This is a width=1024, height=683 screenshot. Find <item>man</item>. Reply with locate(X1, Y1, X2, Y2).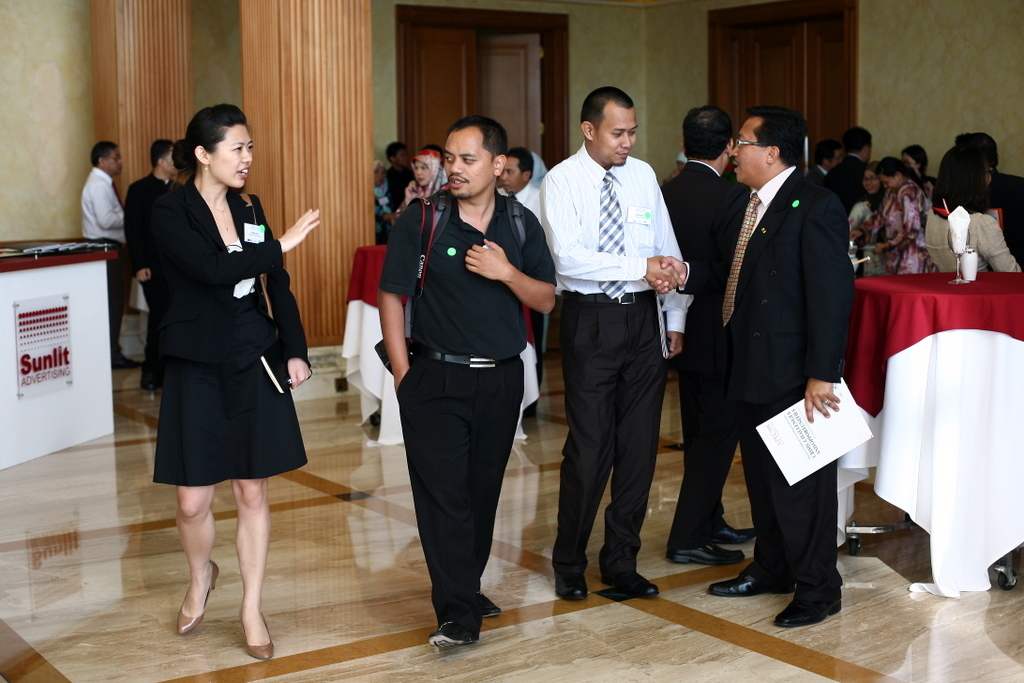
locate(651, 106, 860, 628).
